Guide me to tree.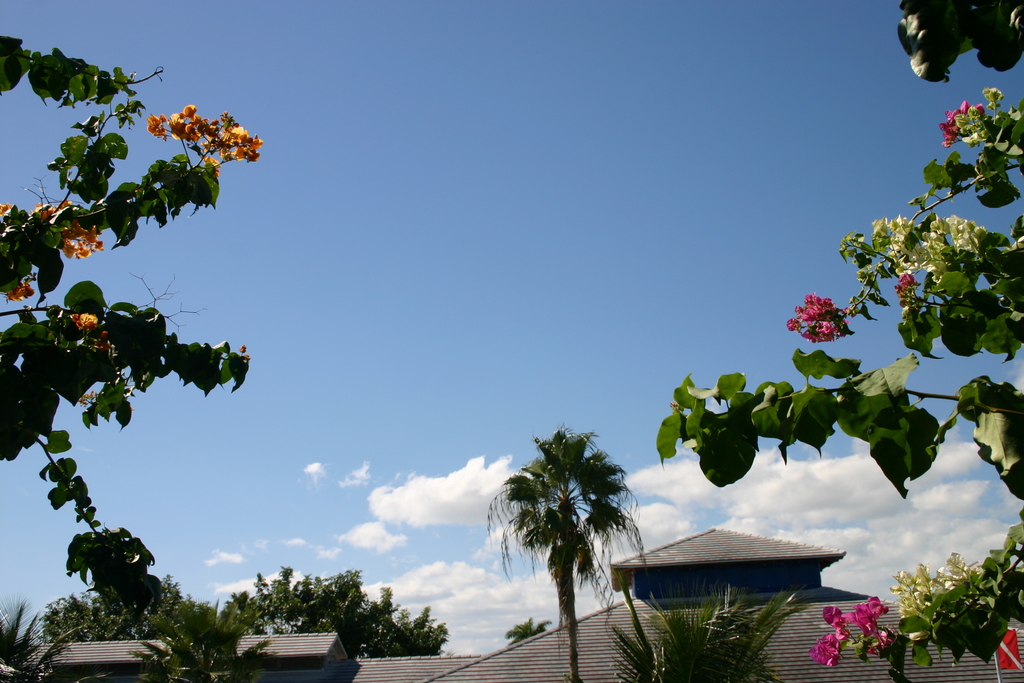
Guidance: x1=490, y1=394, x2=656, y2=670.
